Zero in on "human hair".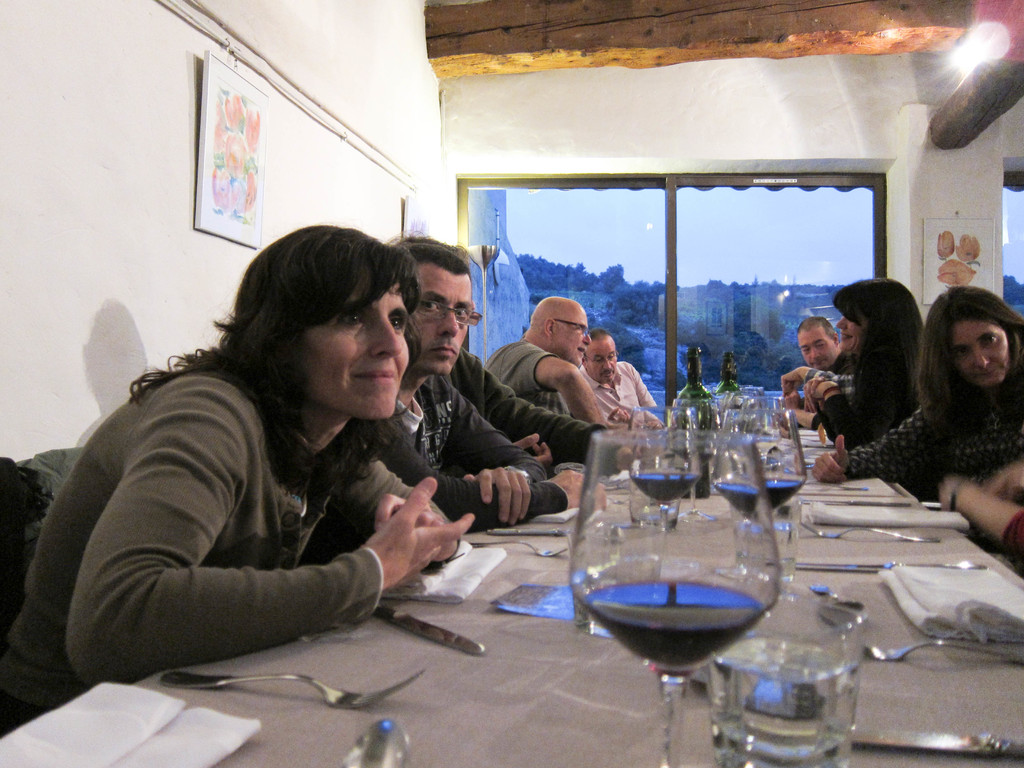
Zeroed in: [410, 239, 472, 283].
